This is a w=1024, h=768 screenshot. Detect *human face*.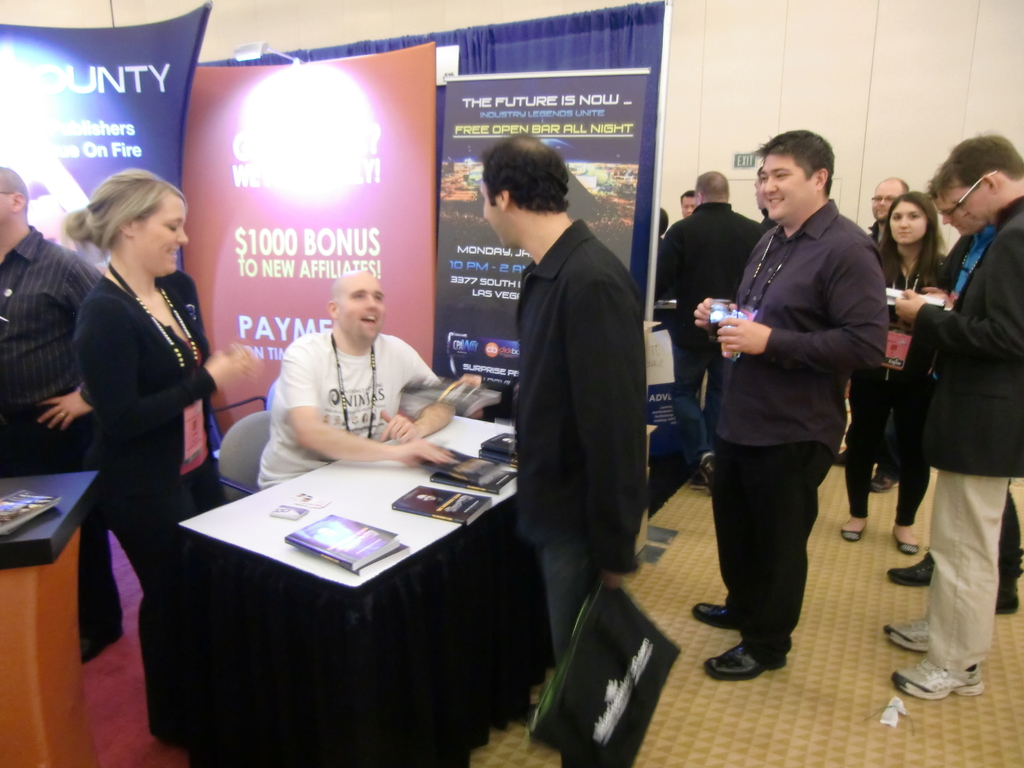
crop(942, 186, 993, 227).
